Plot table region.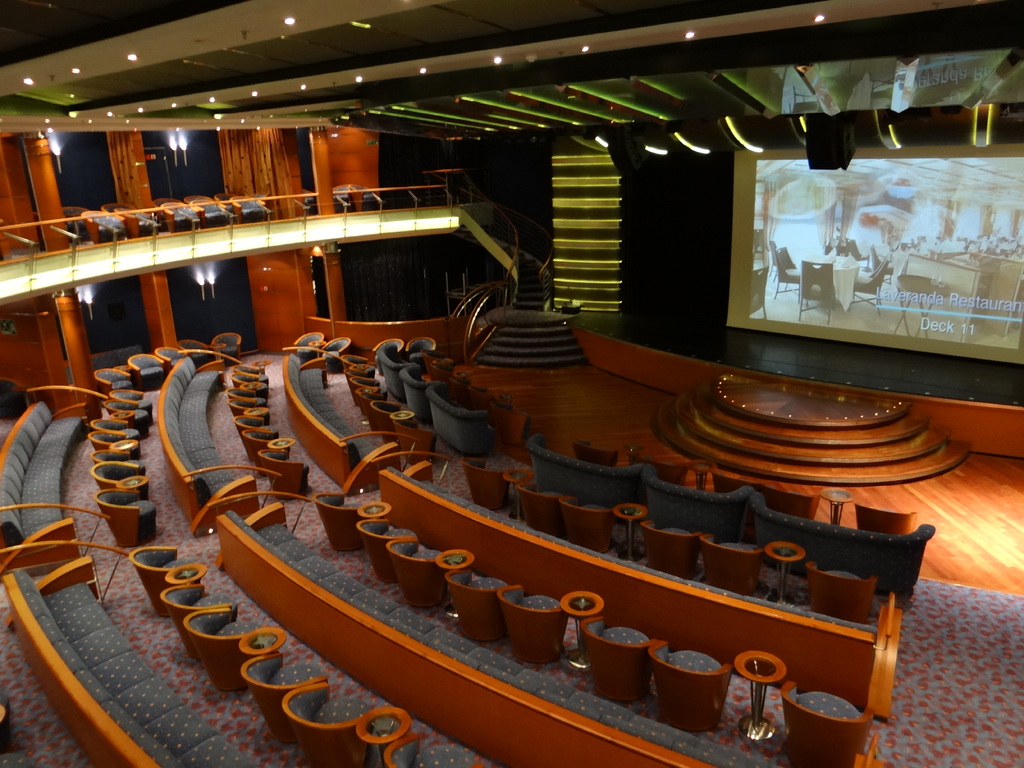
Plotted at left=162, top=561, right=207, bottom=586.
